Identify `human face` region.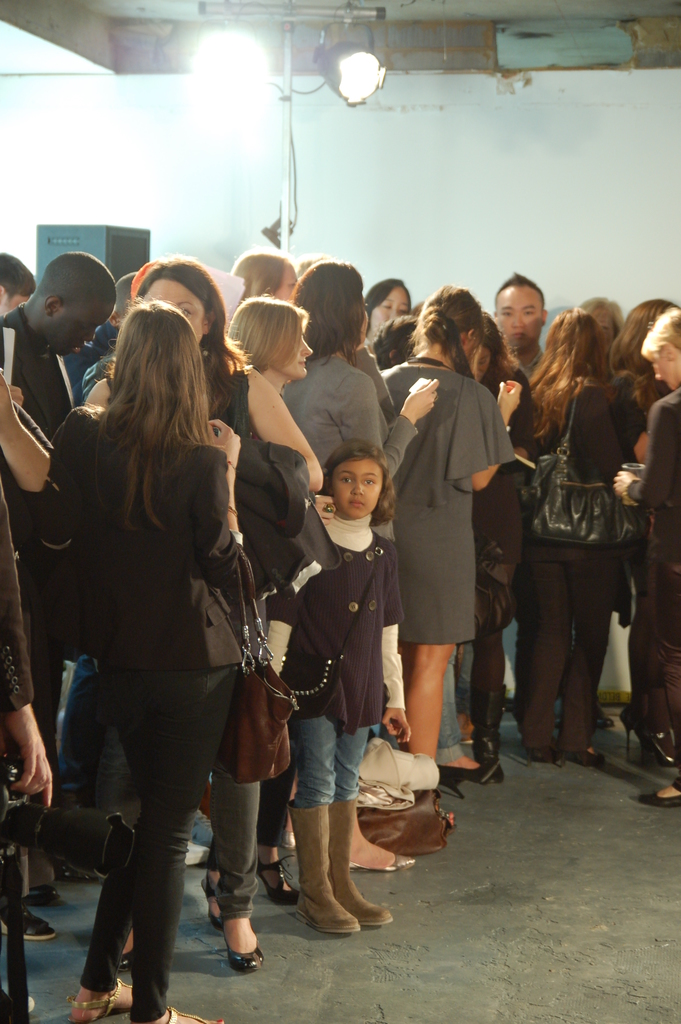
Region: 328:455:382:520.
